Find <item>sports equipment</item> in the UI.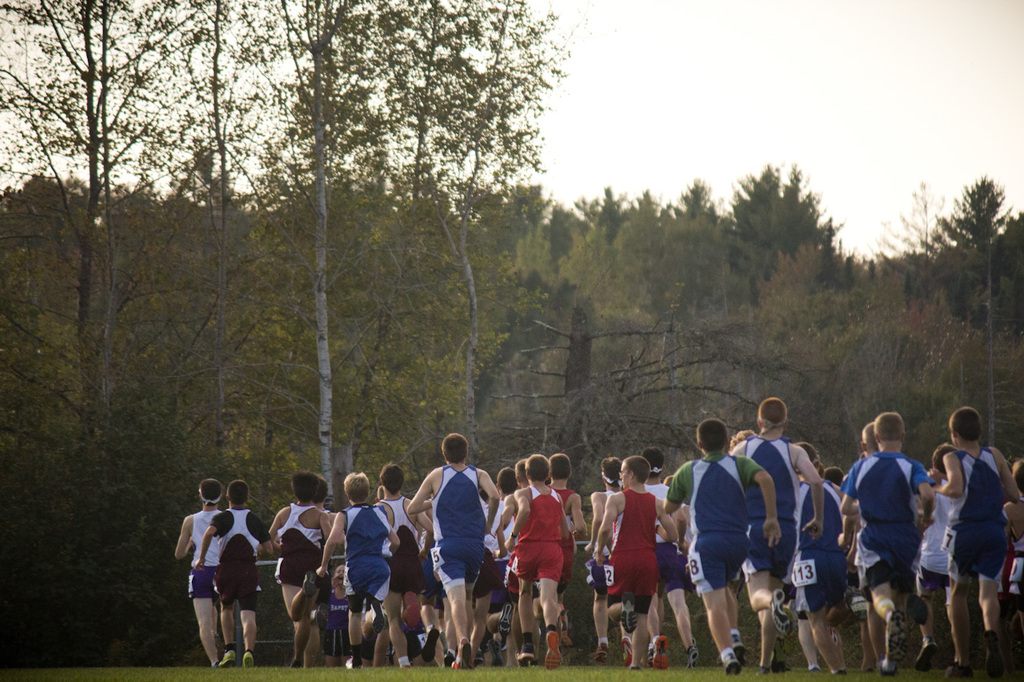
UI element at (719, 653, 741, 673).
